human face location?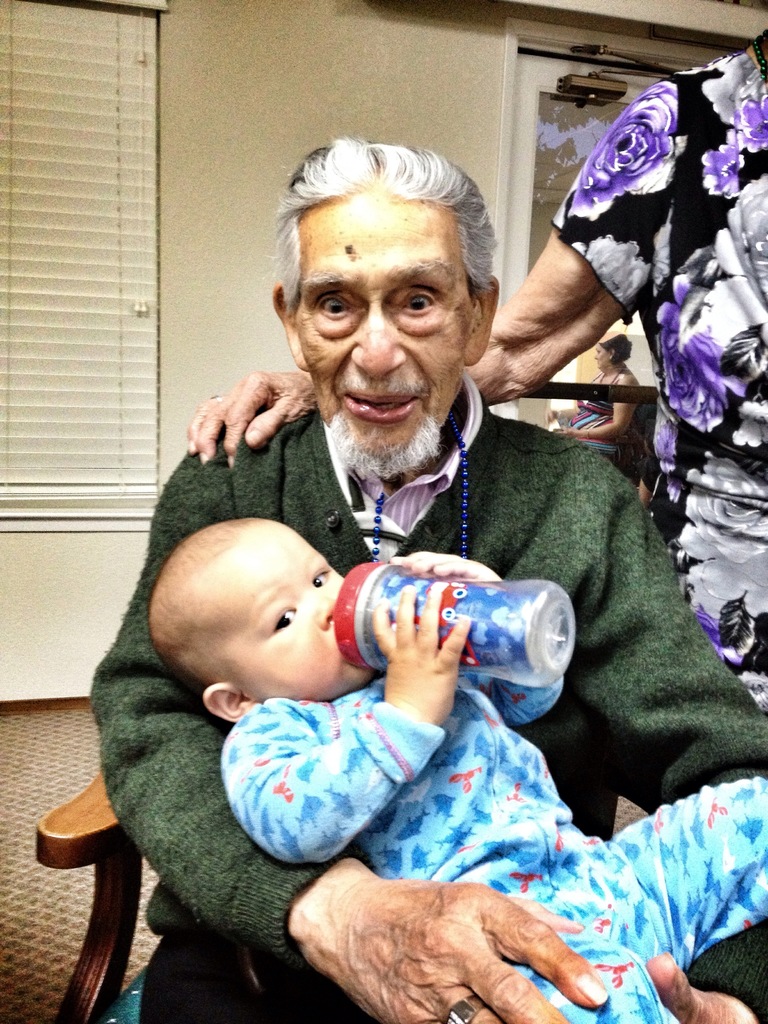
left=295, top=193, right=466, bottom=480
